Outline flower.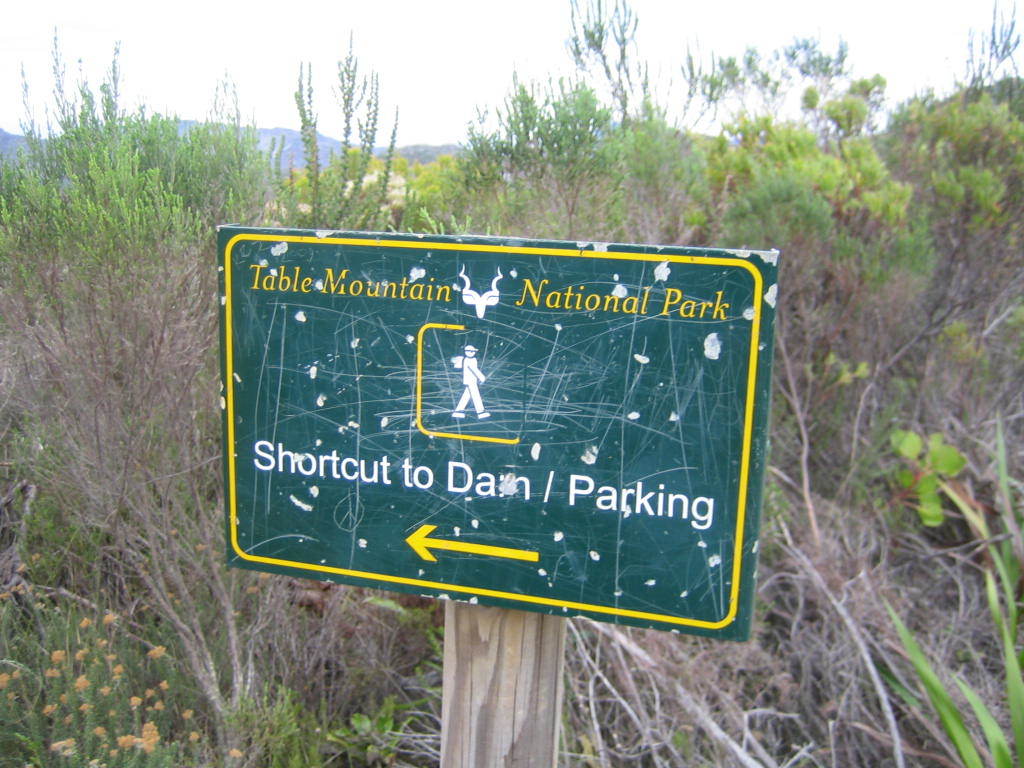
Outline: [142,687,155,696].
